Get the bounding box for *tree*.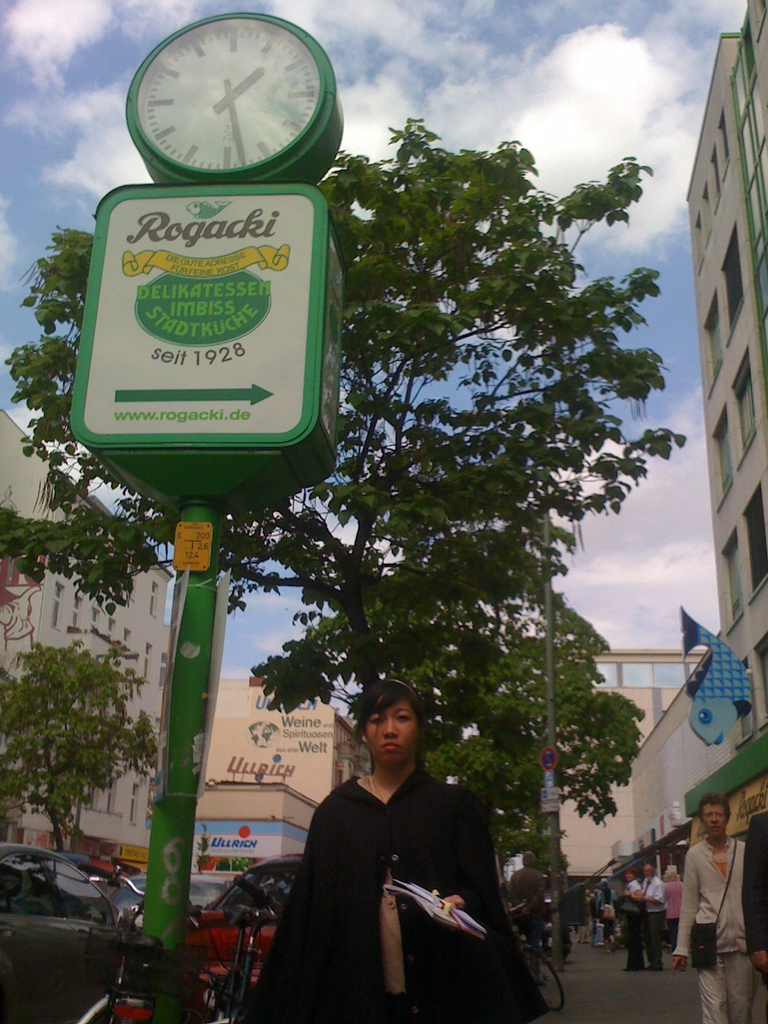
bbox=(12, 622, 154, 859).
